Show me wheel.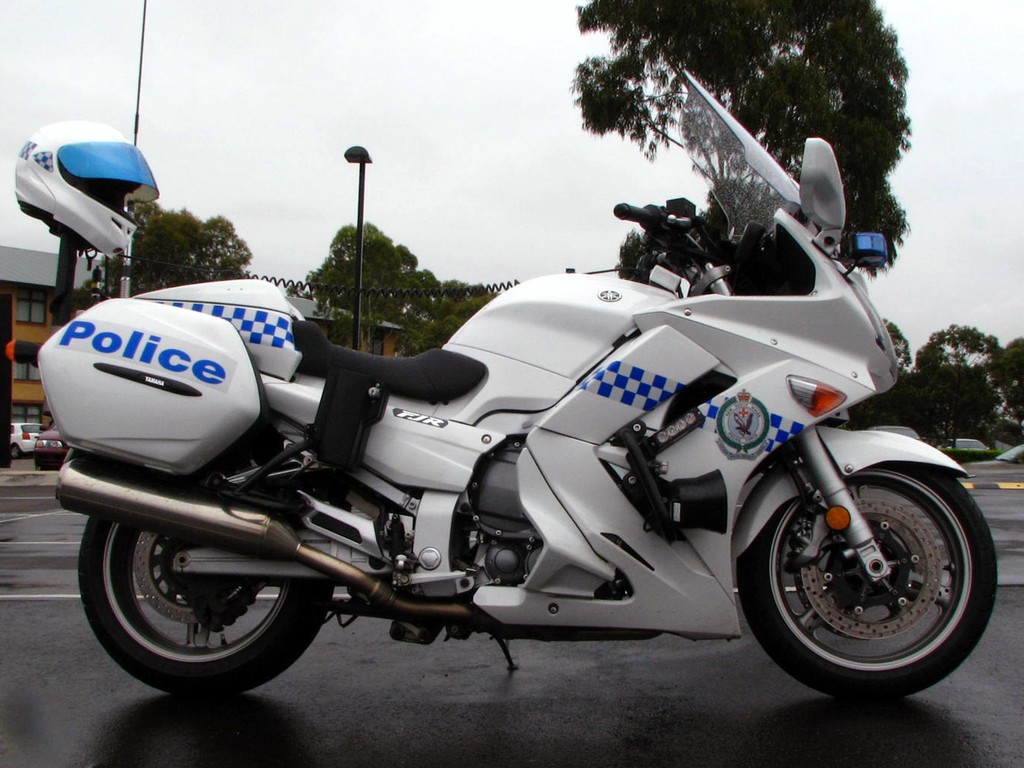
wheel is here: {"x1": 12, "y1": 444, "x2": 20, "y2": 458}.
